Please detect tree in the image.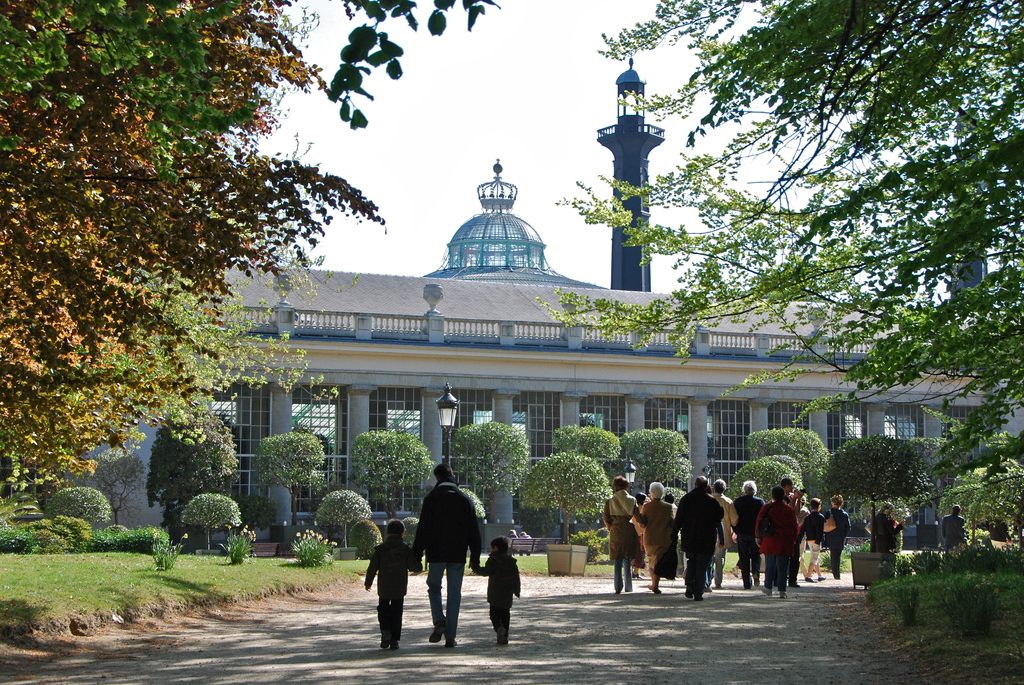
[left=820, top=432, right=936, bottom=556].
